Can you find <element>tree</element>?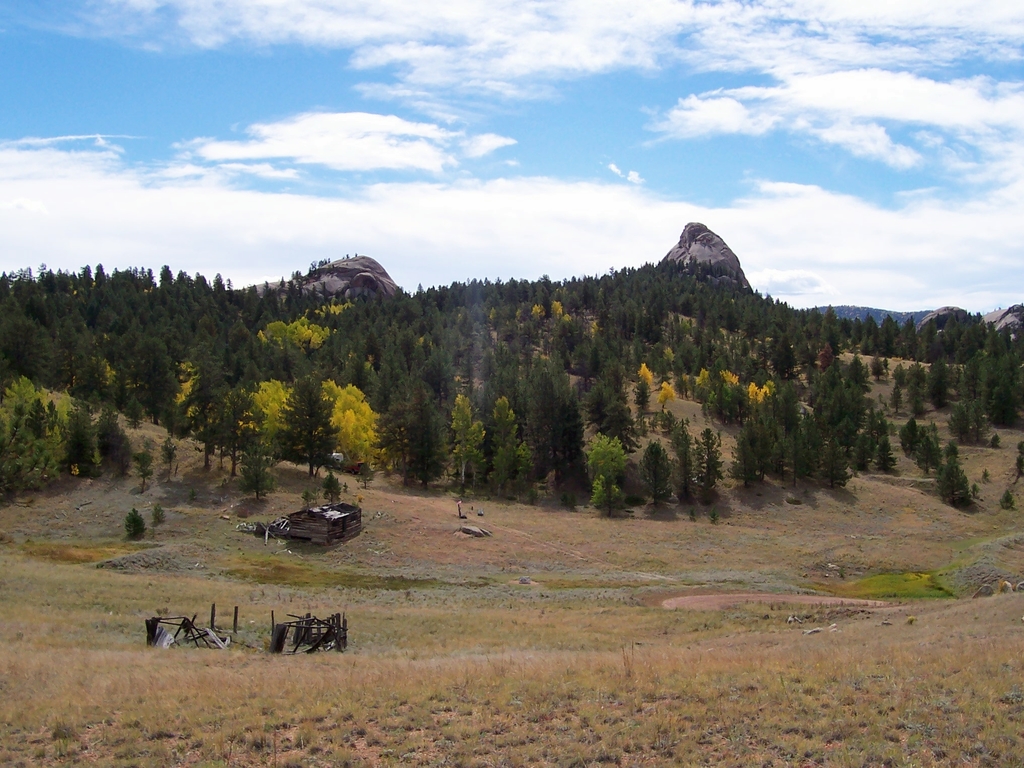
Yes, bounding box: region(327, 321, 374, 376).
